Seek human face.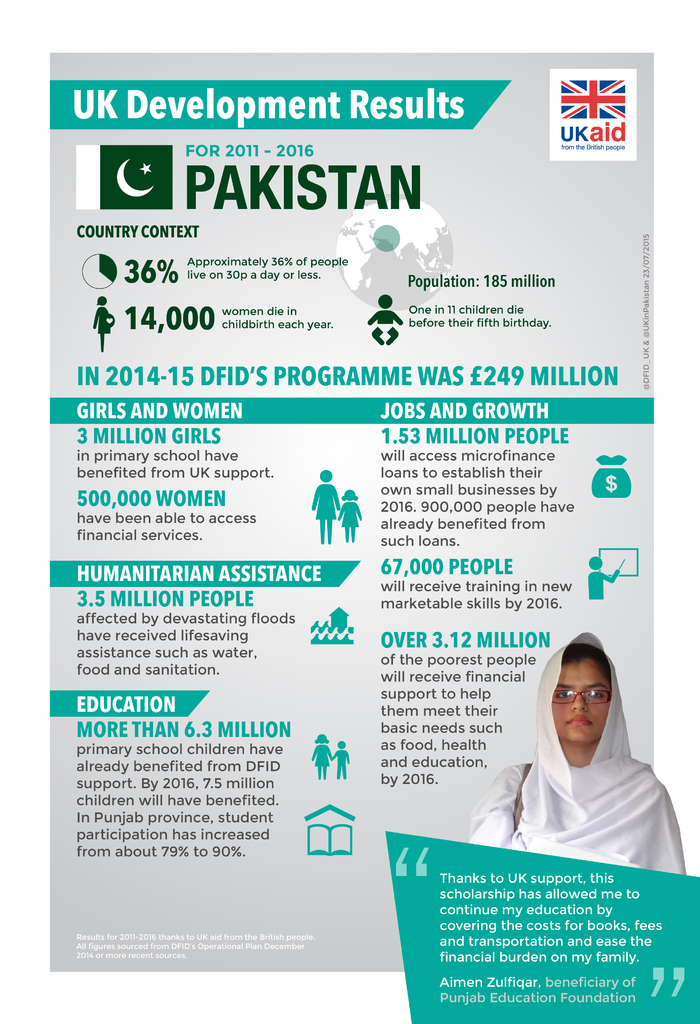
(x1=549, y1=653, x2=614, y2=745).
